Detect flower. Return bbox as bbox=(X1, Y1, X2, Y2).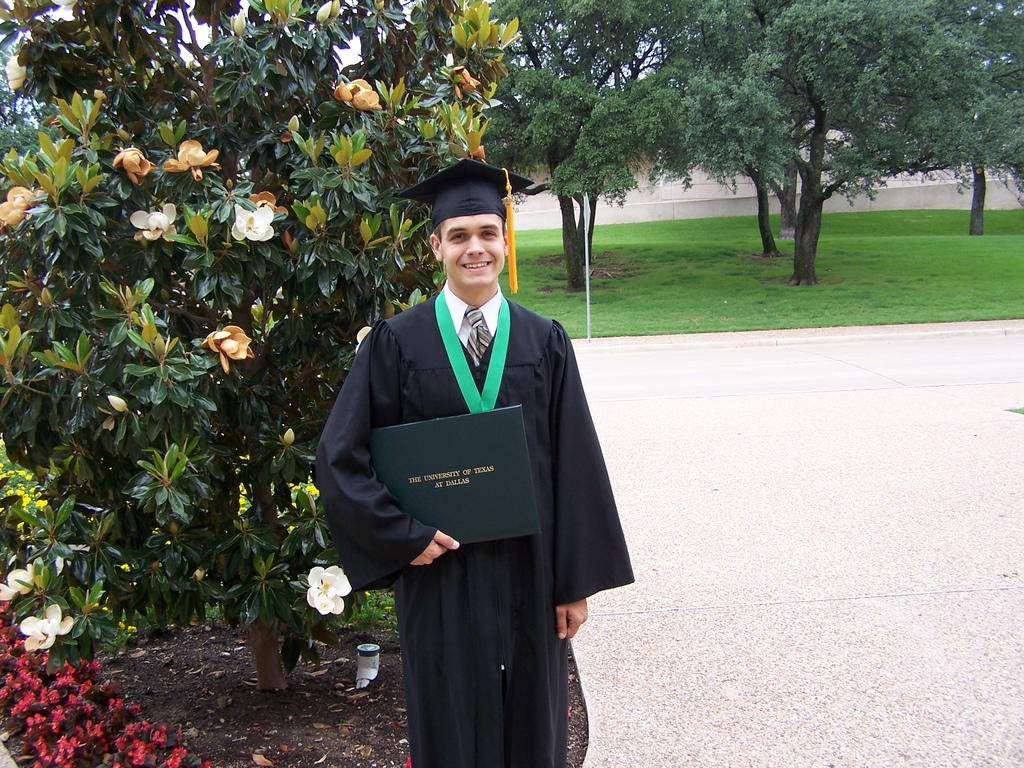
bbox=(304, 565, 352, 618).
